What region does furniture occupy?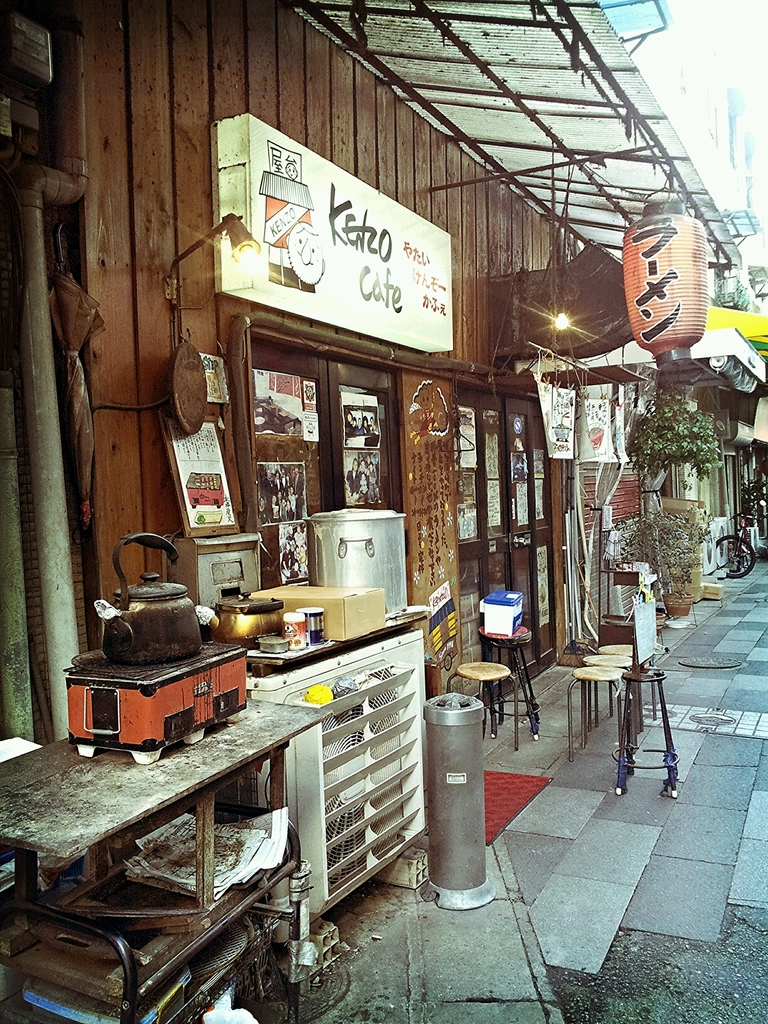
{"left": 0, "top": 689, "right": 333, "bottom": 930}.
